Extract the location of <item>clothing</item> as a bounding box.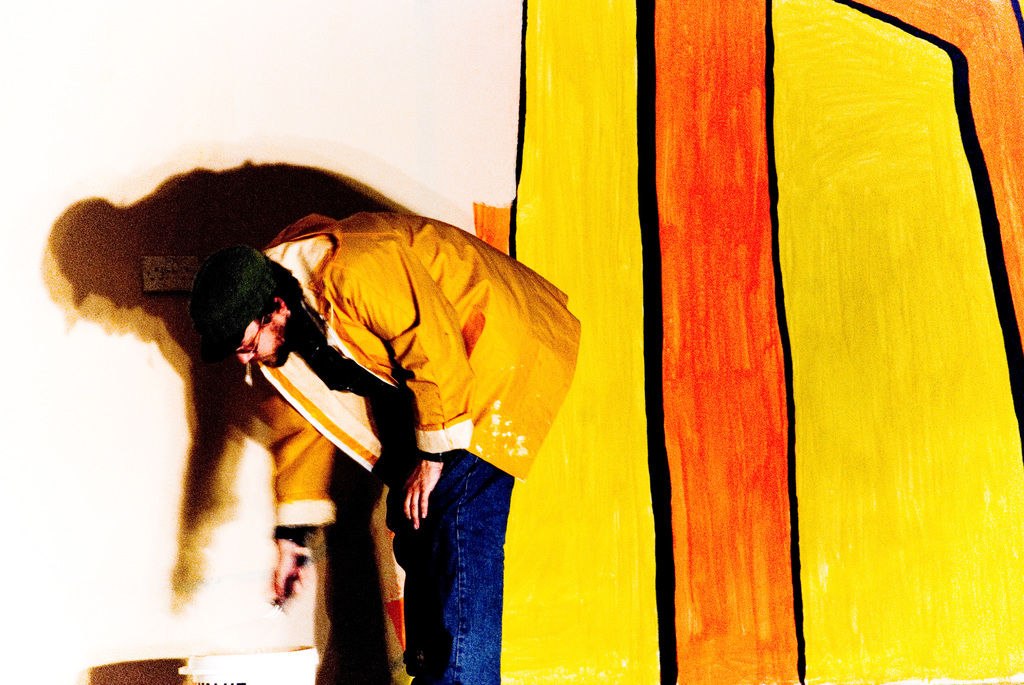
detection(196, 187, 557, 624).
